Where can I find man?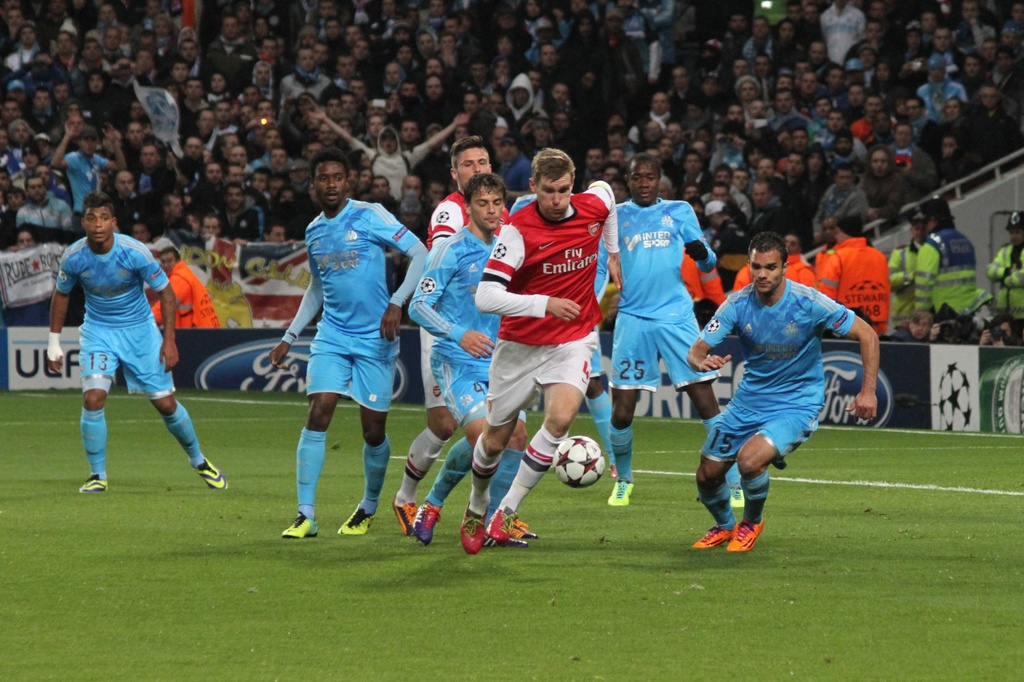
You can find it at 465,141,622,551.
